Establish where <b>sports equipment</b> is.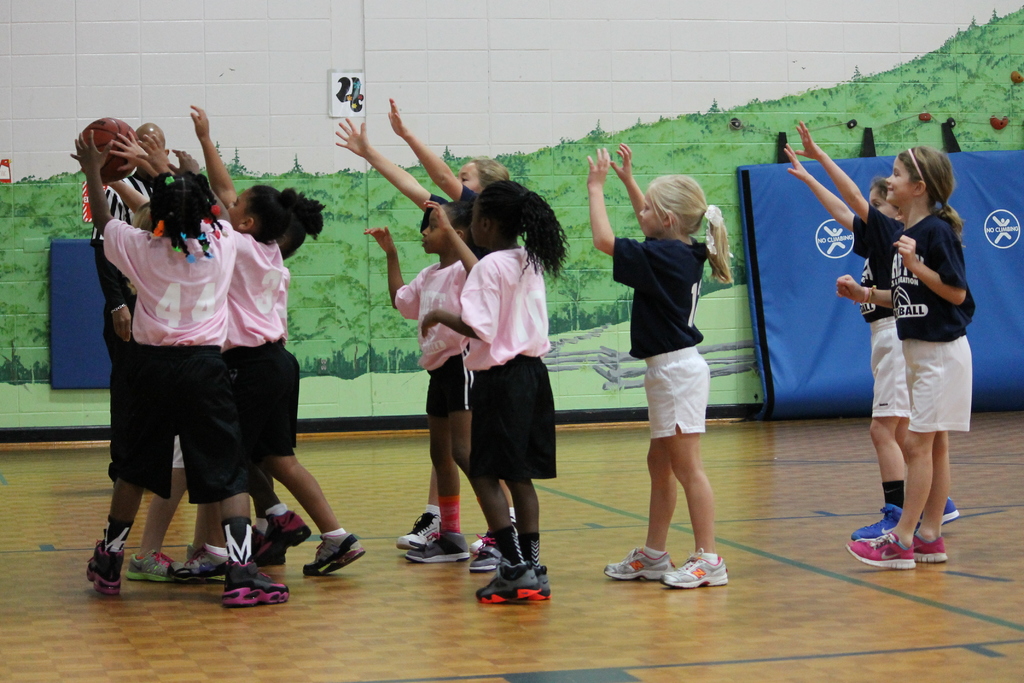
Established at 93:168:152:474.
